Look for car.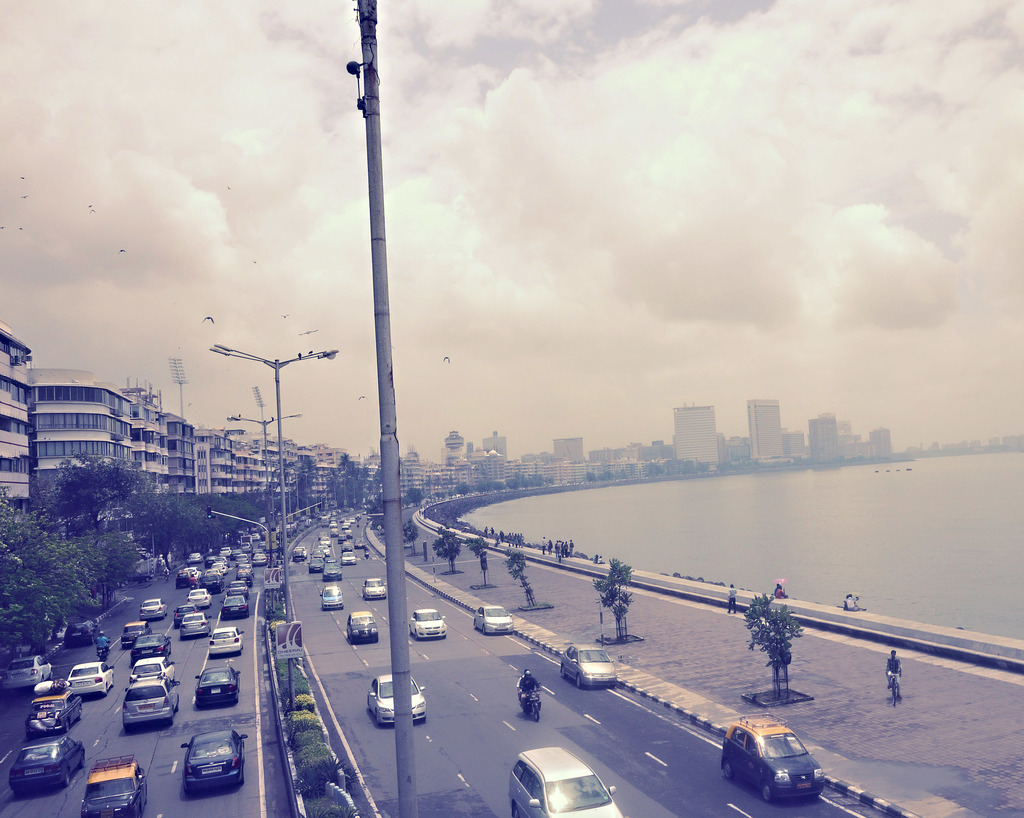
Found: {"x1": 362, "y1": 576, "x2": 385, "y2": 600}.
